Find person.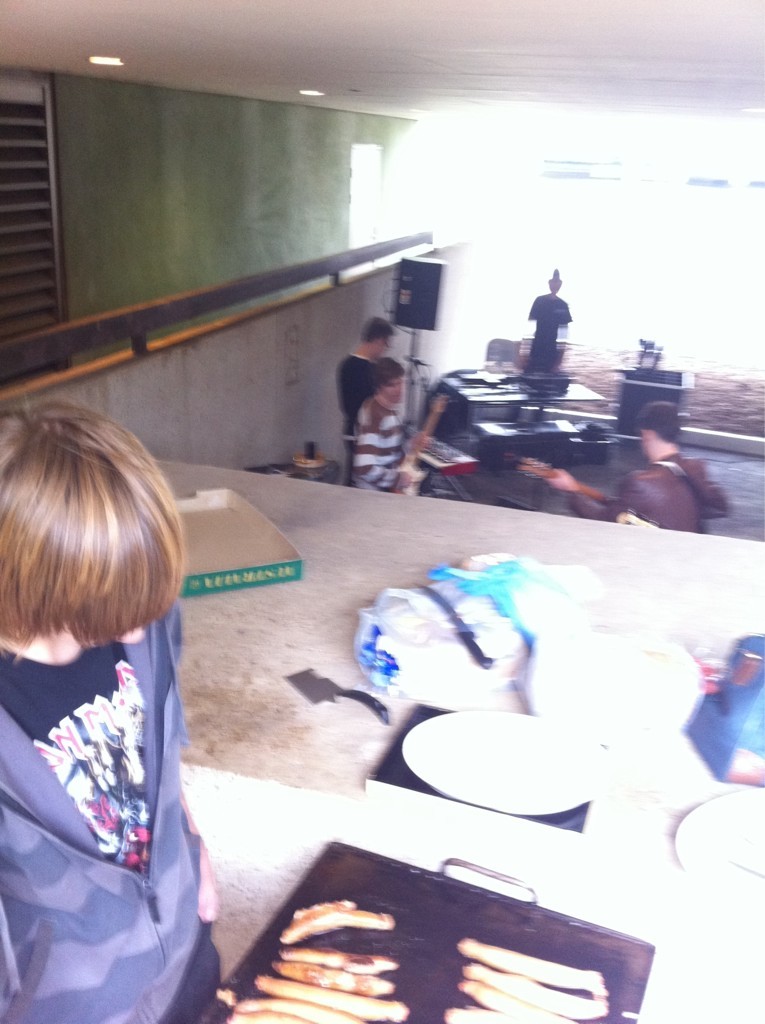
x1=2 y1=367 x2=236 y2=1015.
